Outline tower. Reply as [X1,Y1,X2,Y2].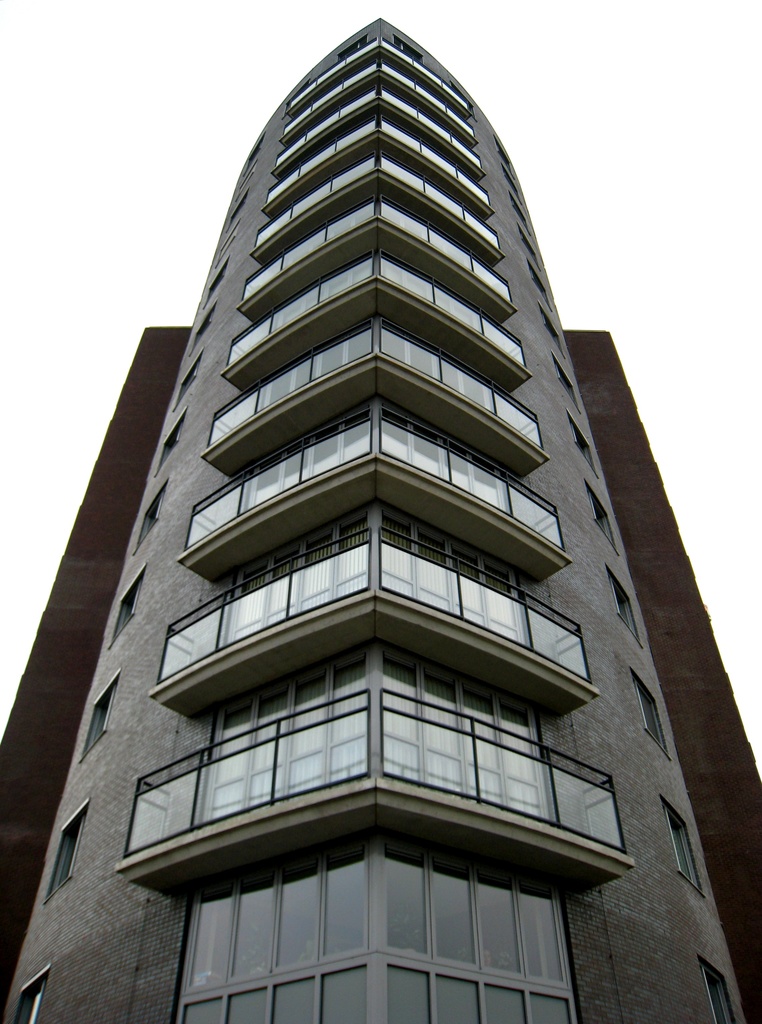
[23,35,734,919].
